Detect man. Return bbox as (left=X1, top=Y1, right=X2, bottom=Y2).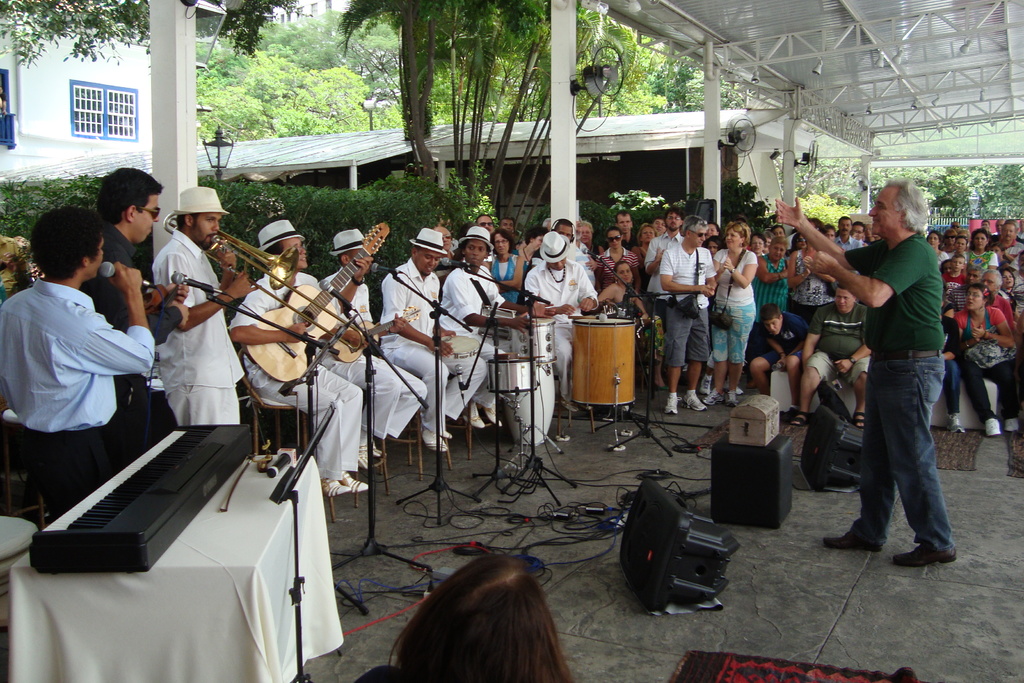
(left=478, top=214, right=493, bottom=238).
